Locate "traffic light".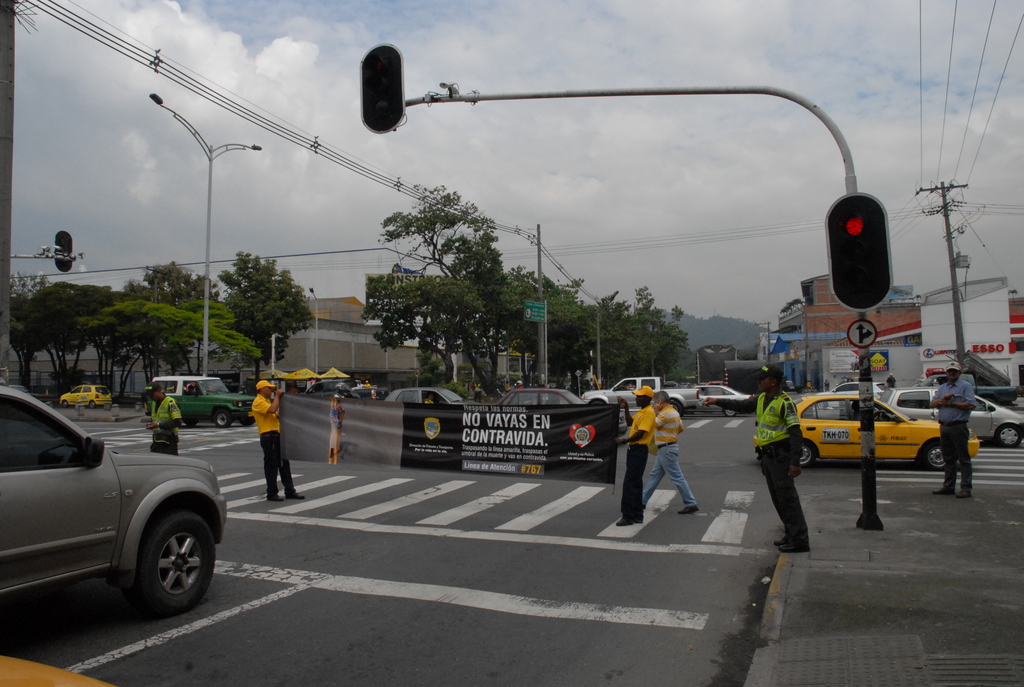
Bounding box: 275:347:285:363.
